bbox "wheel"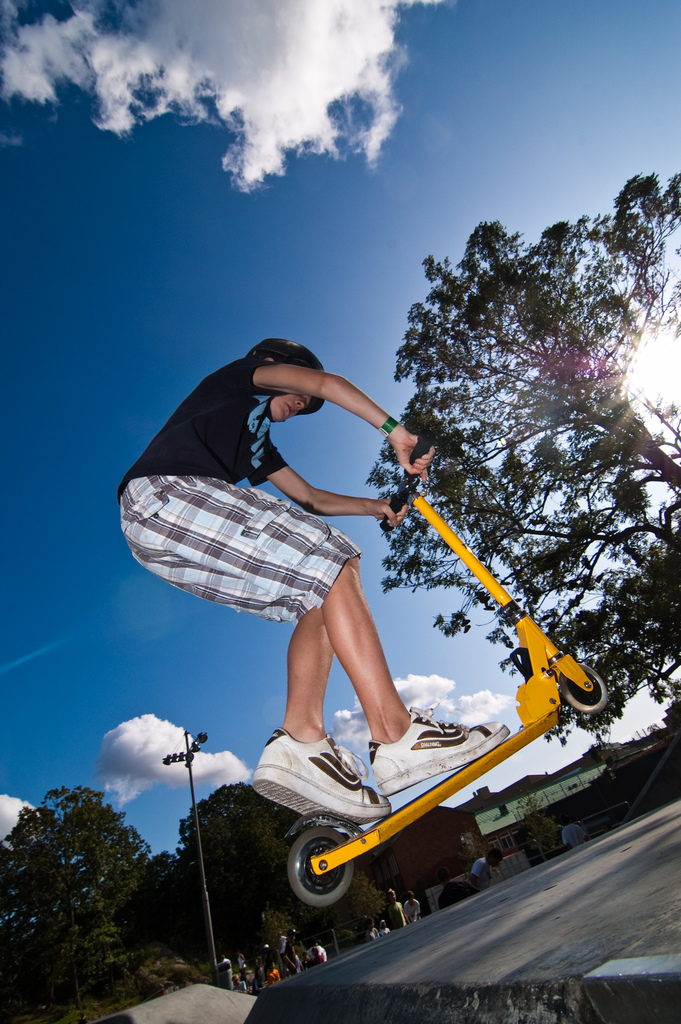
568,659,609,721
